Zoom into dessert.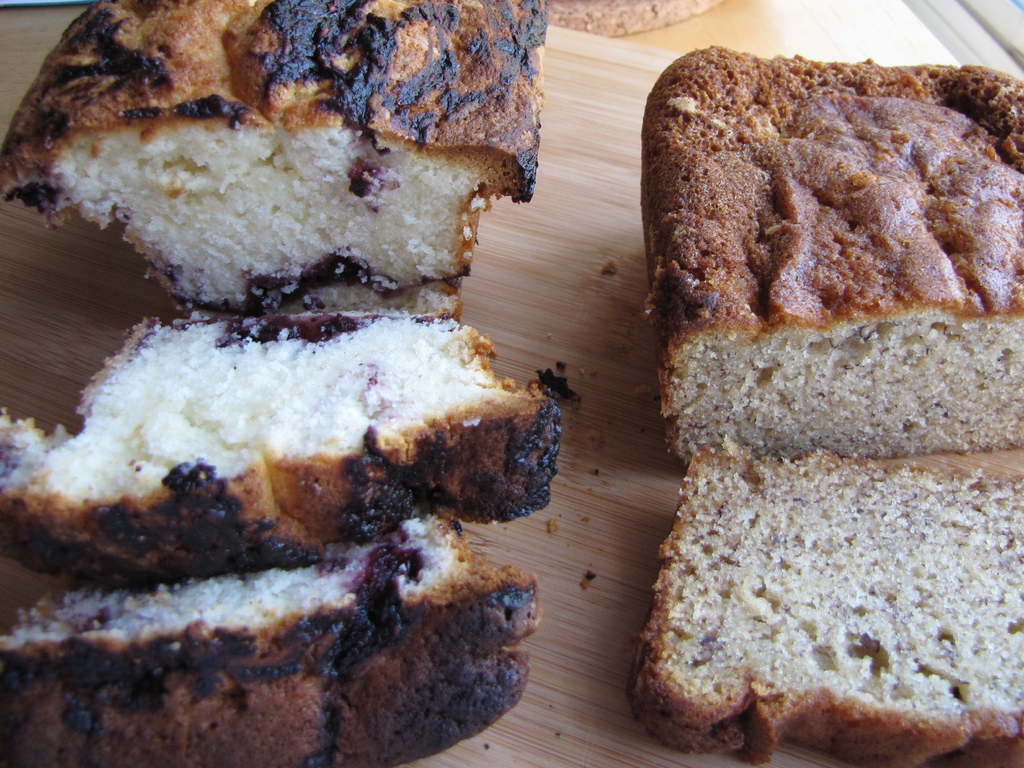
Zoom target: BBox(643, 48, 1023, 470).
